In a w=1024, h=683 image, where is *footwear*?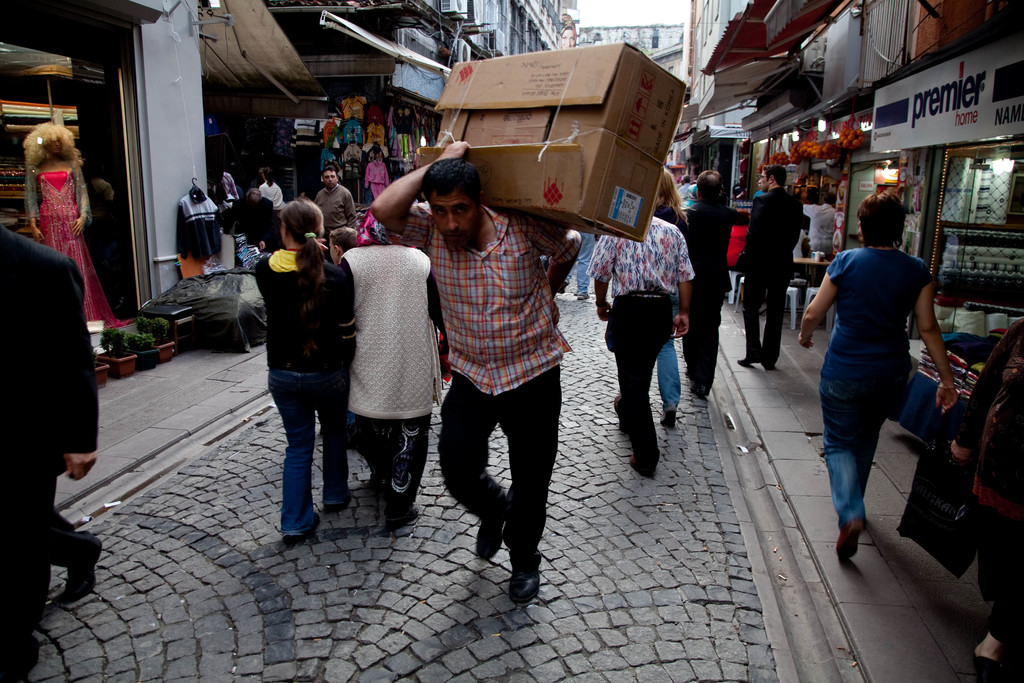
286 514 318 548.
